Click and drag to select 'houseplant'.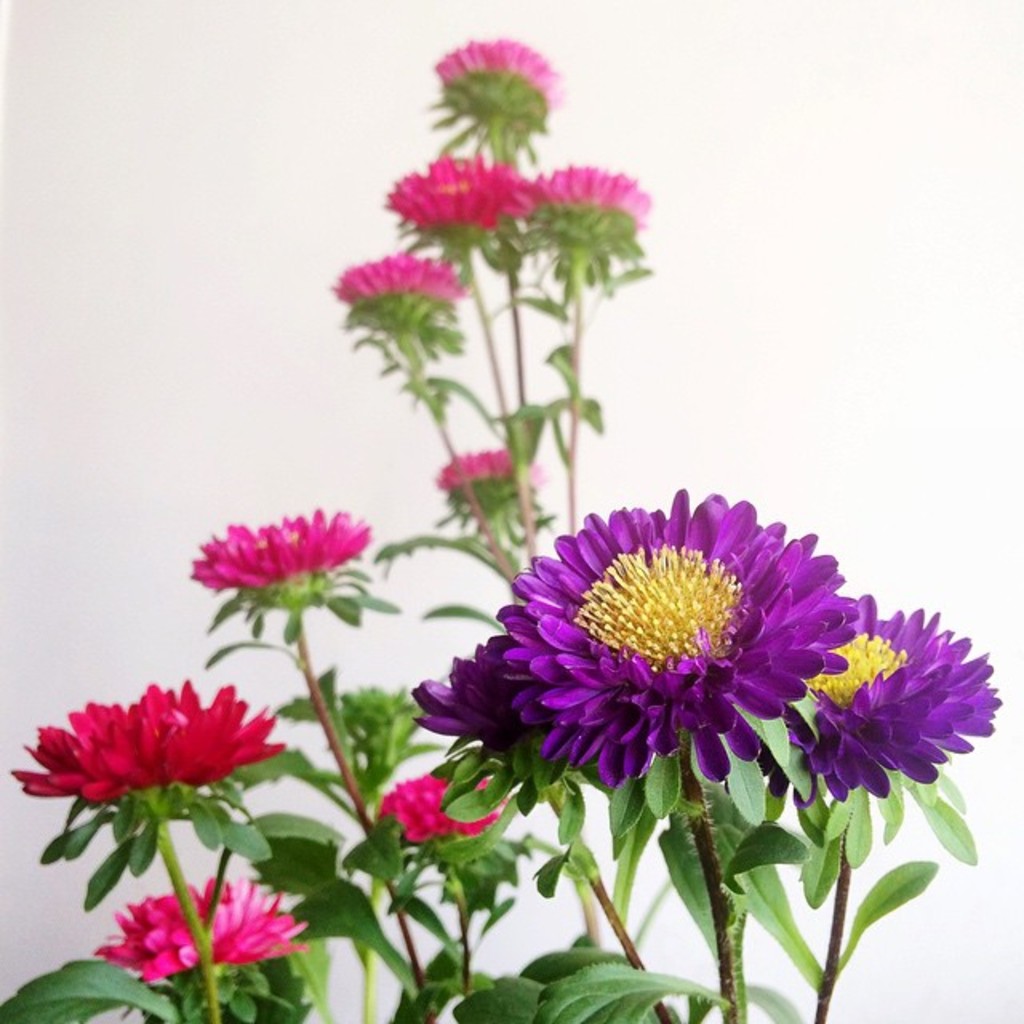
Selection: pyautogui.locateOnScreen(0, 34, 1003, 1022).
